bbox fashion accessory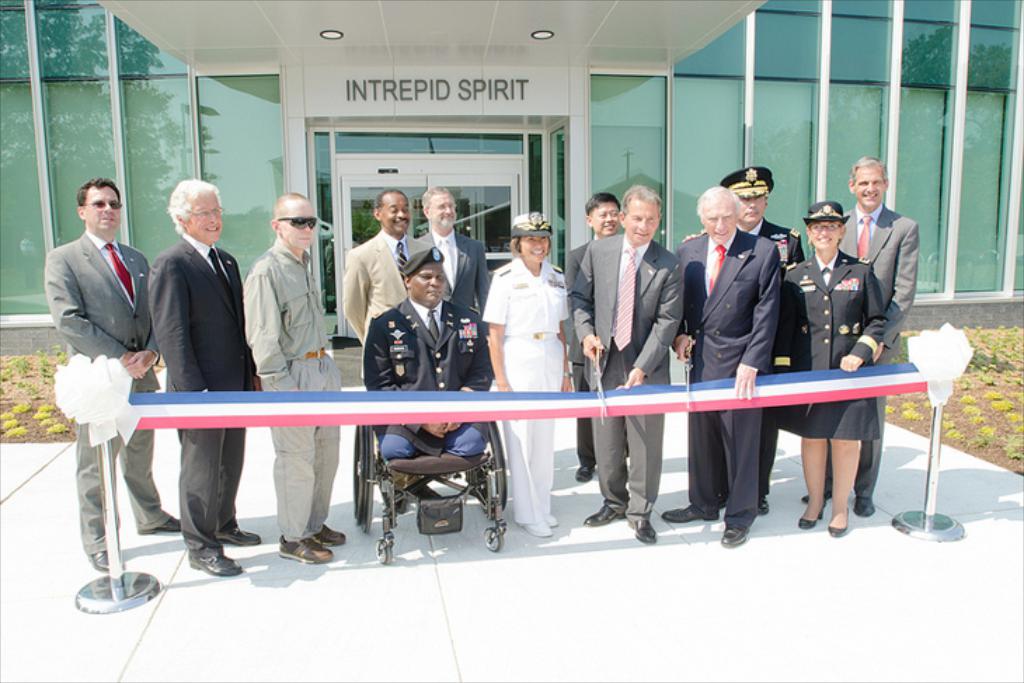
[310, 522, 346, 550]
